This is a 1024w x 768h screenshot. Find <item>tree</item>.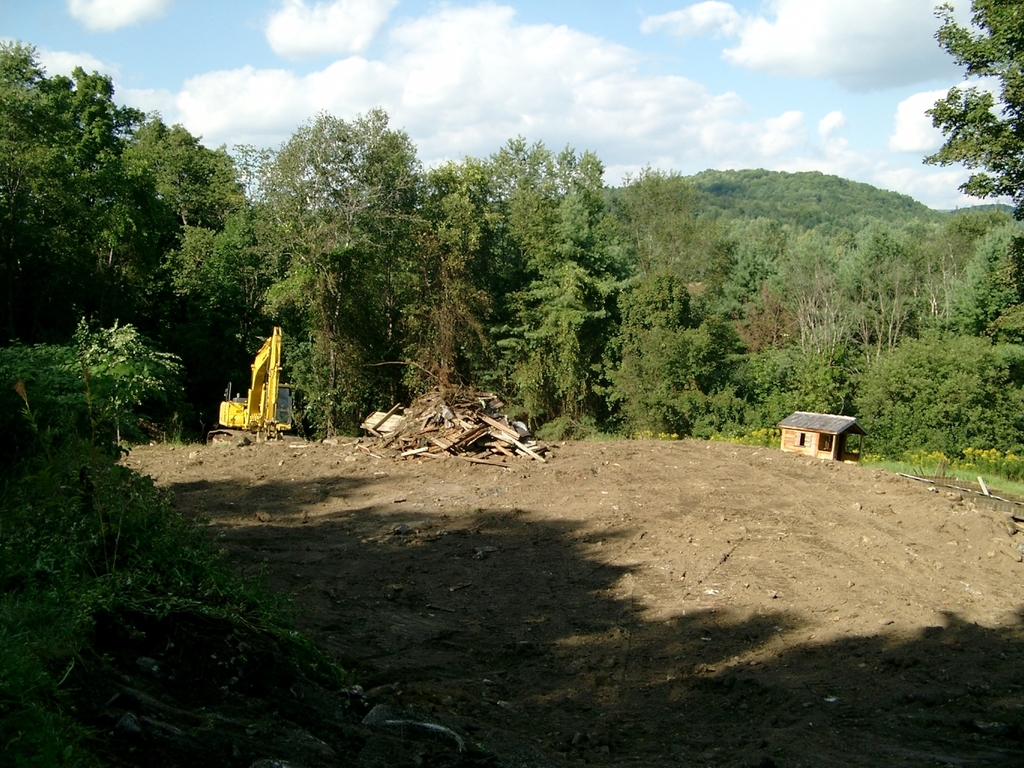
Bounding box: select_region(0, 44, 172, 279).
